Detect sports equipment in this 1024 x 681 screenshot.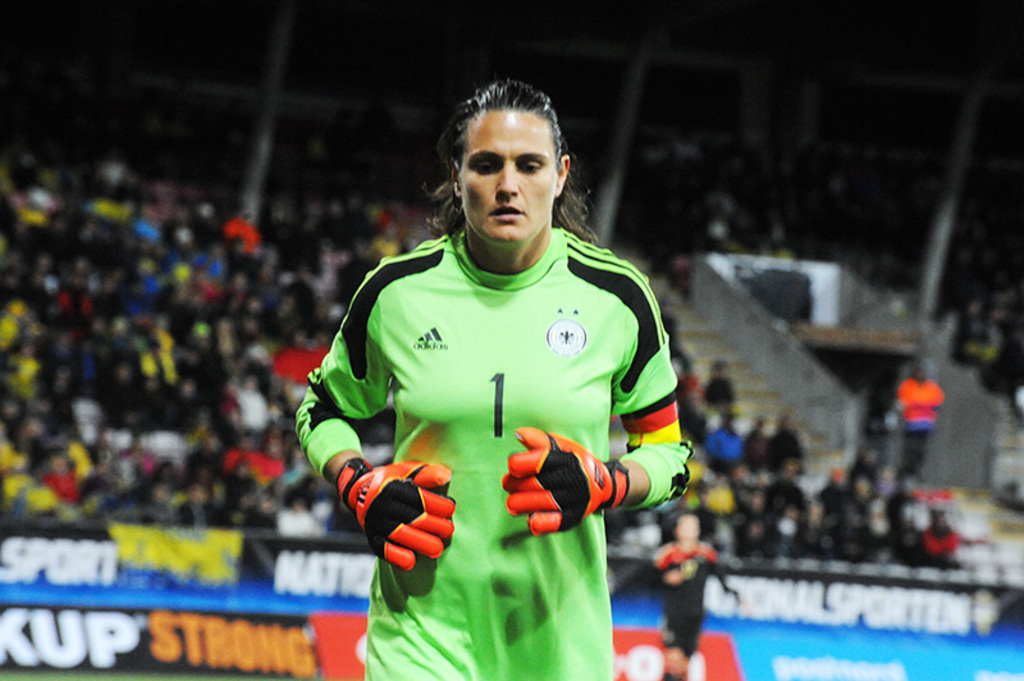
Detection: select_region(503, 430, 632, 531).
